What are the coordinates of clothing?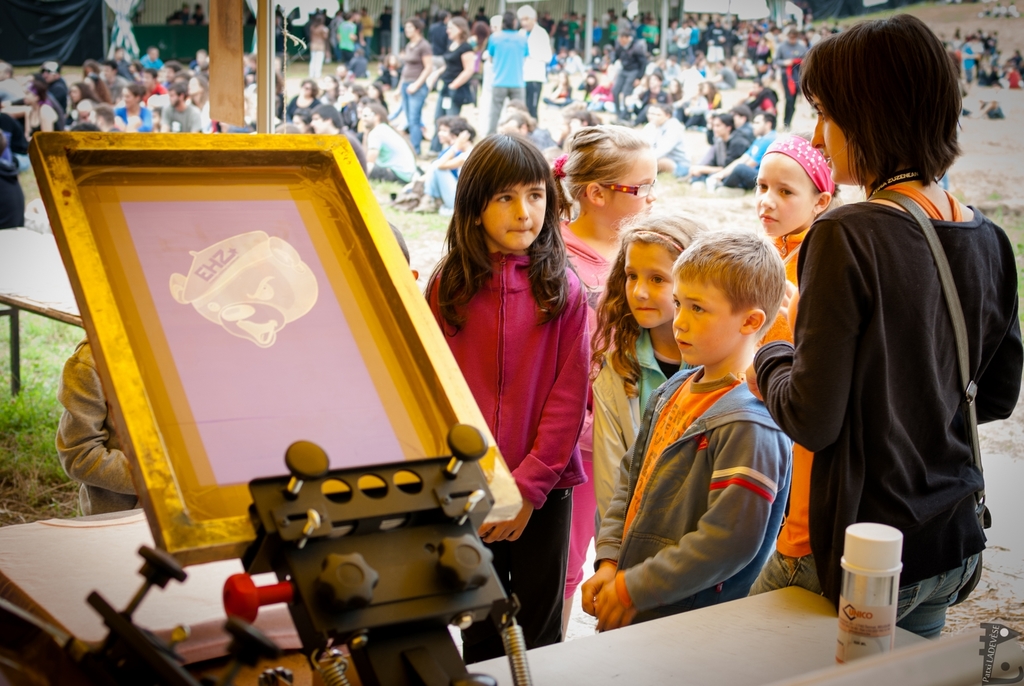
x1=723, y1=127, x2=781, y2=193.
